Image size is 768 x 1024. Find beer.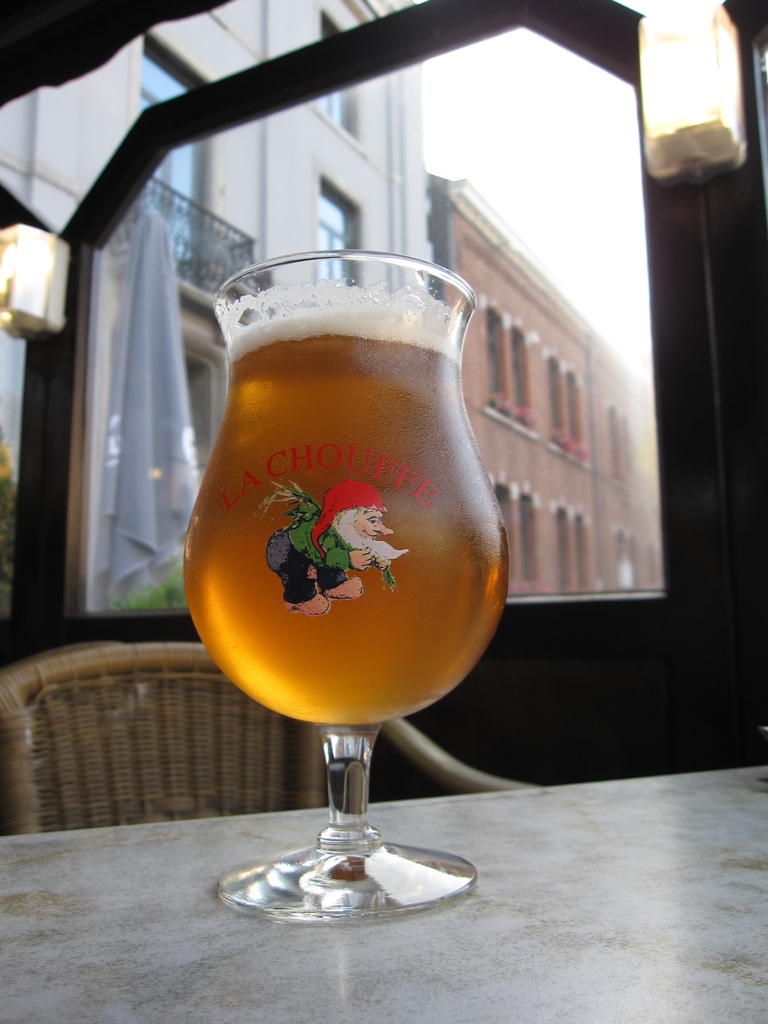
bbox=[186, 281, 504, 722].
